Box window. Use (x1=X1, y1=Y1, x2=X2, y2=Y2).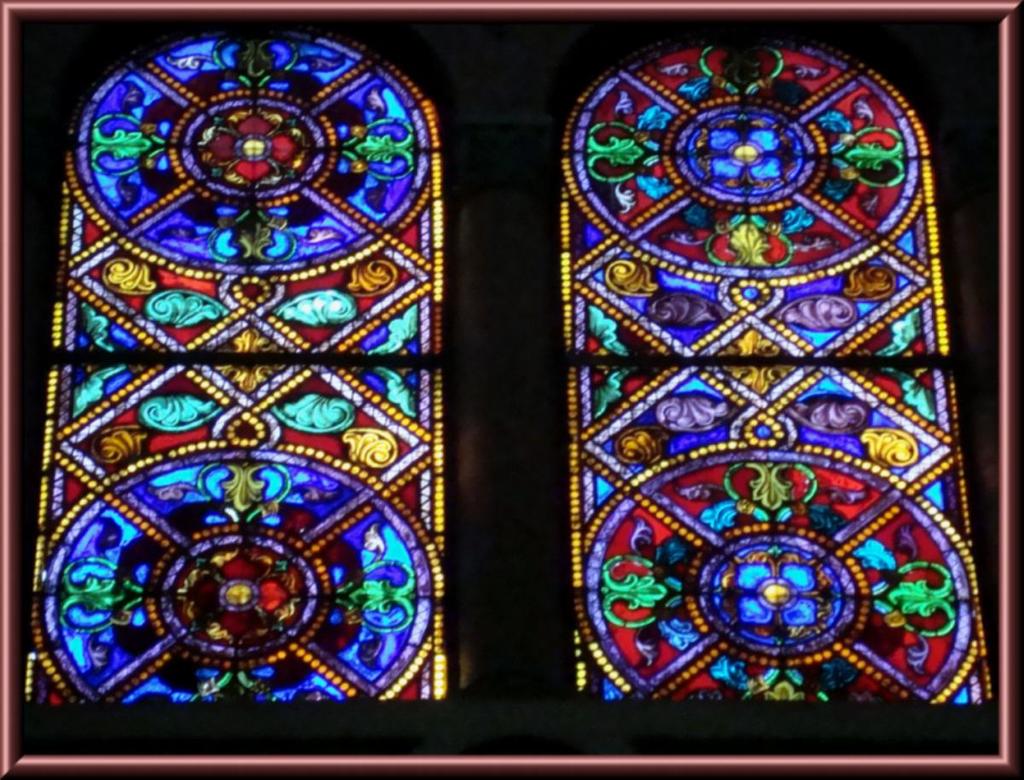
(x1=25, y1=20, x2=448, y2=706).
